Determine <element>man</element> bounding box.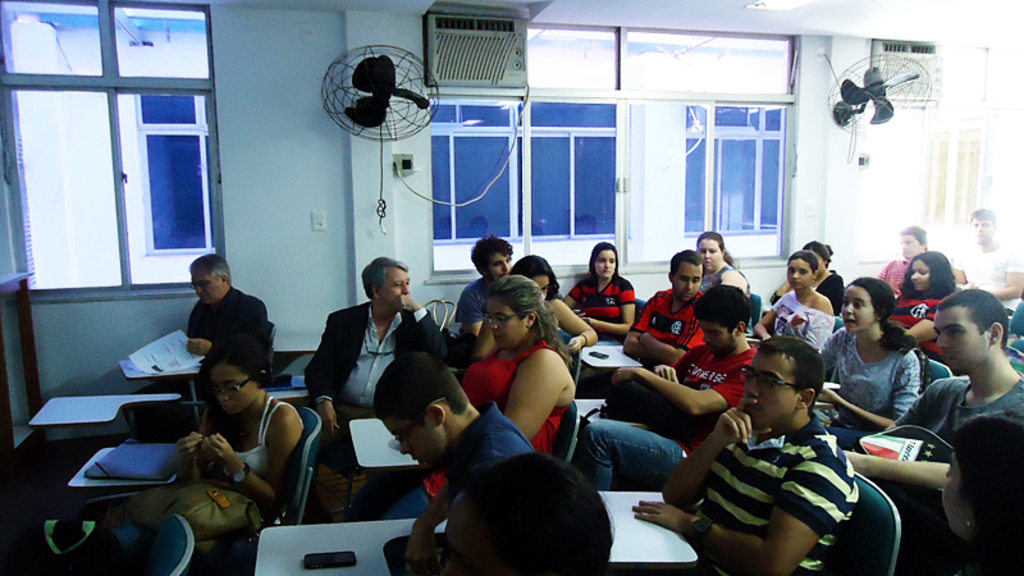
Determined: [left=449, top=229, right=517, bottom=338].
